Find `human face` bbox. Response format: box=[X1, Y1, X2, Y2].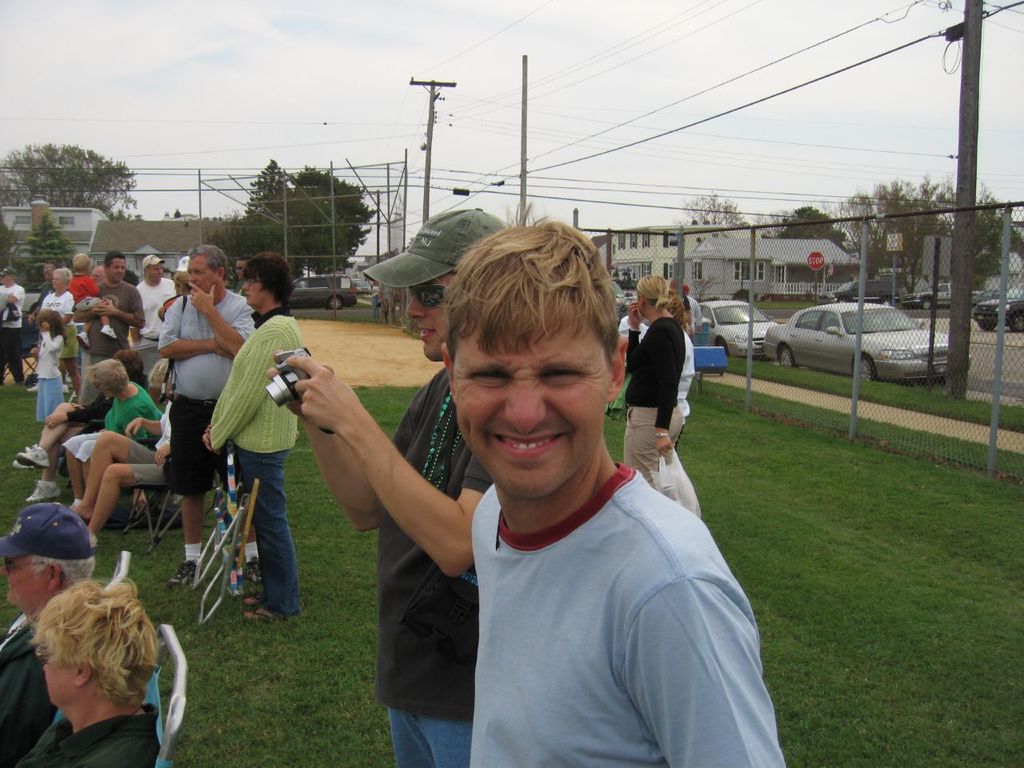
box=[455, 314, 613, 496].
